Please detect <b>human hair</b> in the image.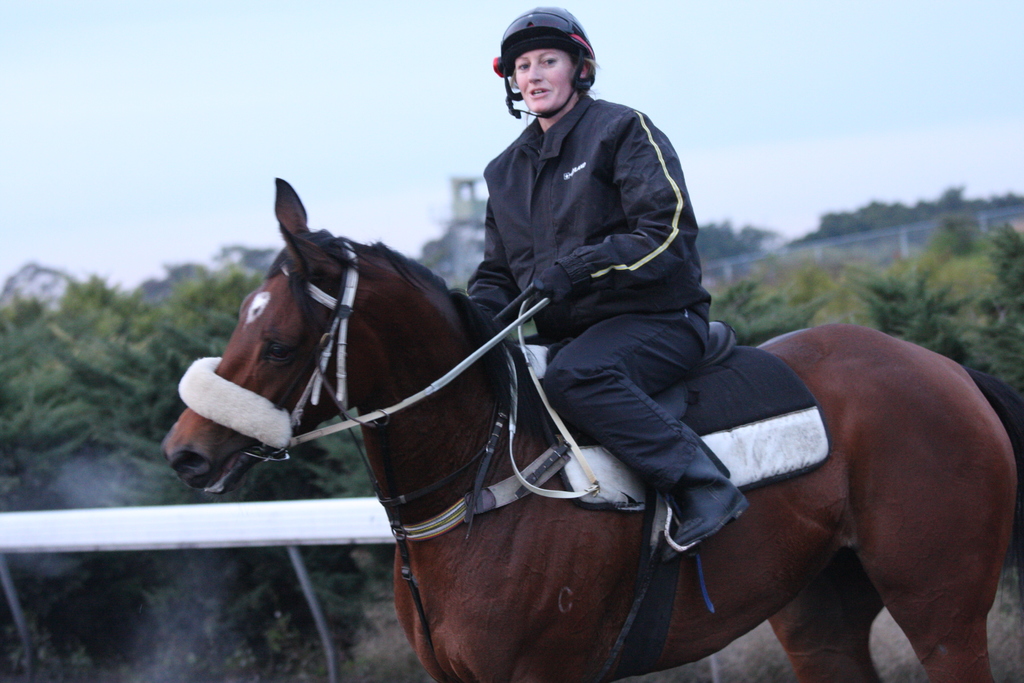
left=509, top=49, right=607, bottom=97.
